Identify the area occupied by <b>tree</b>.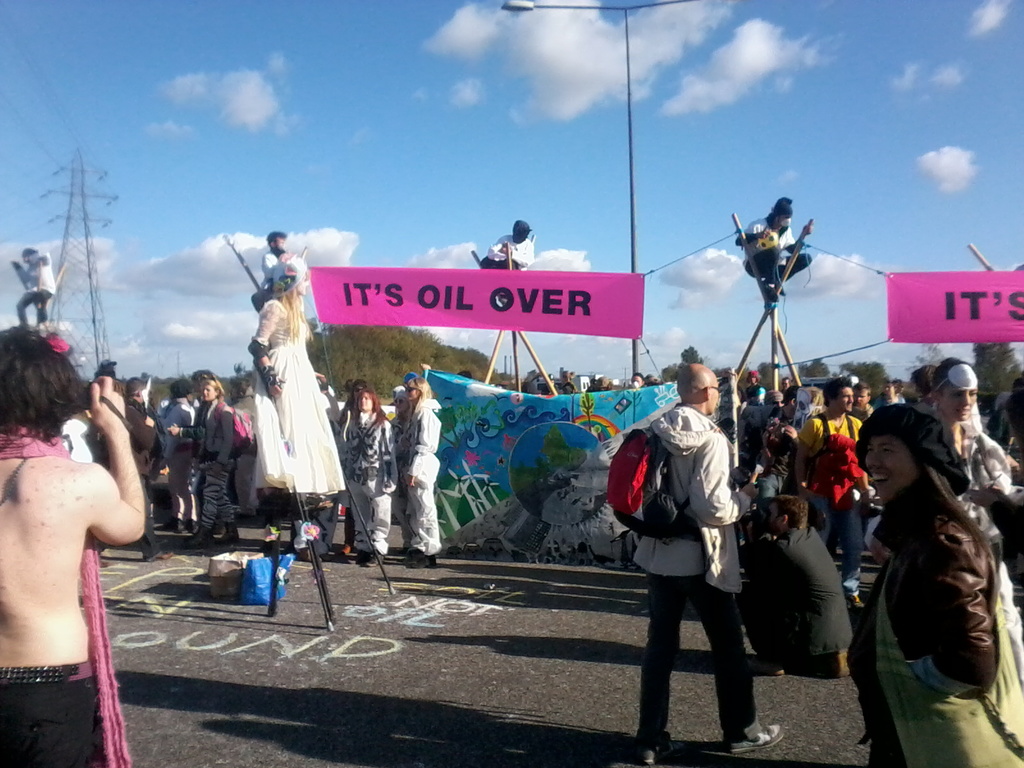
Area: region(761, 363, 795, 389).
